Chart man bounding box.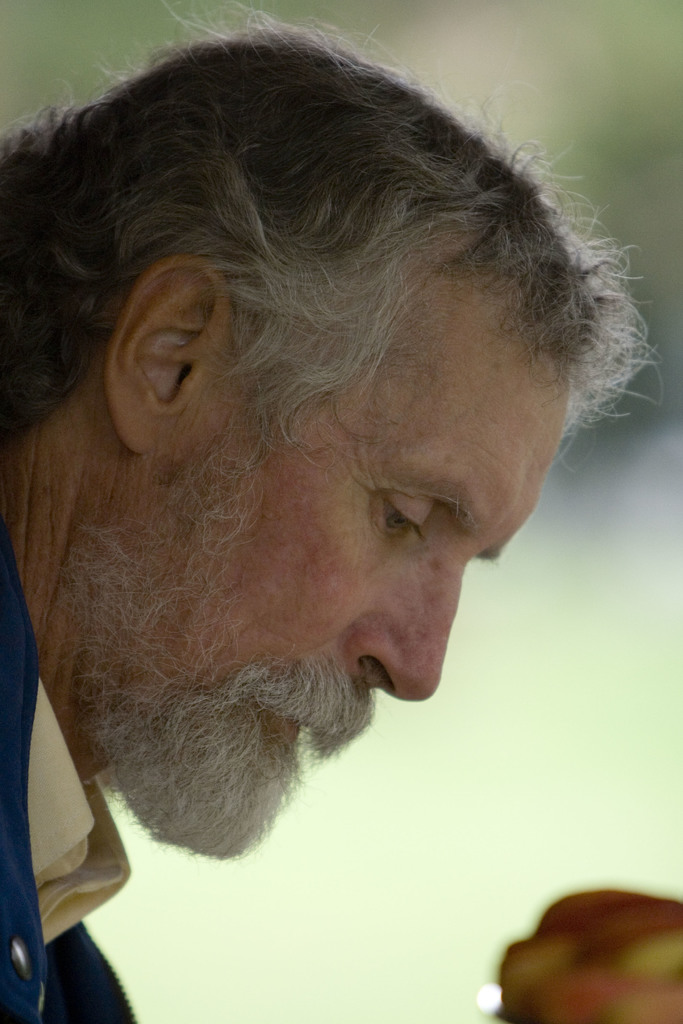
Charted: select_region(0, 86, 645, 947).
